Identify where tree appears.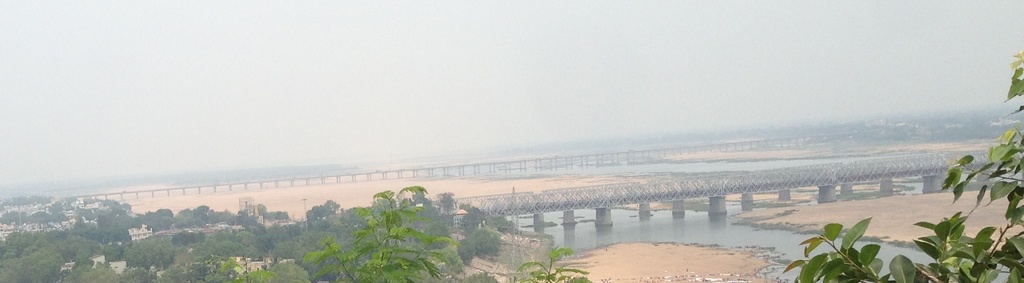
Appears at region(0, 219, 132, 282).
